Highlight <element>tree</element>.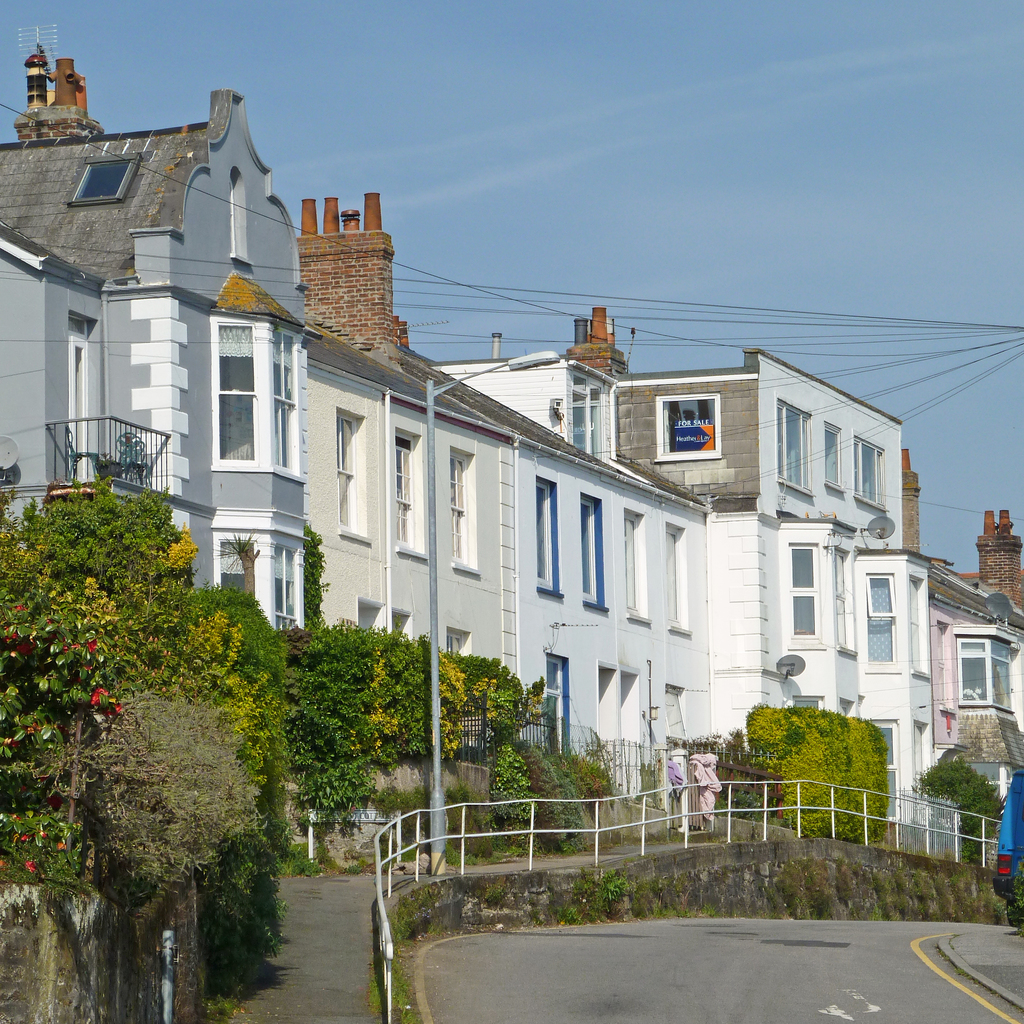
Highlighted region: [left=0, top=461, right=284, bottom=1023].
